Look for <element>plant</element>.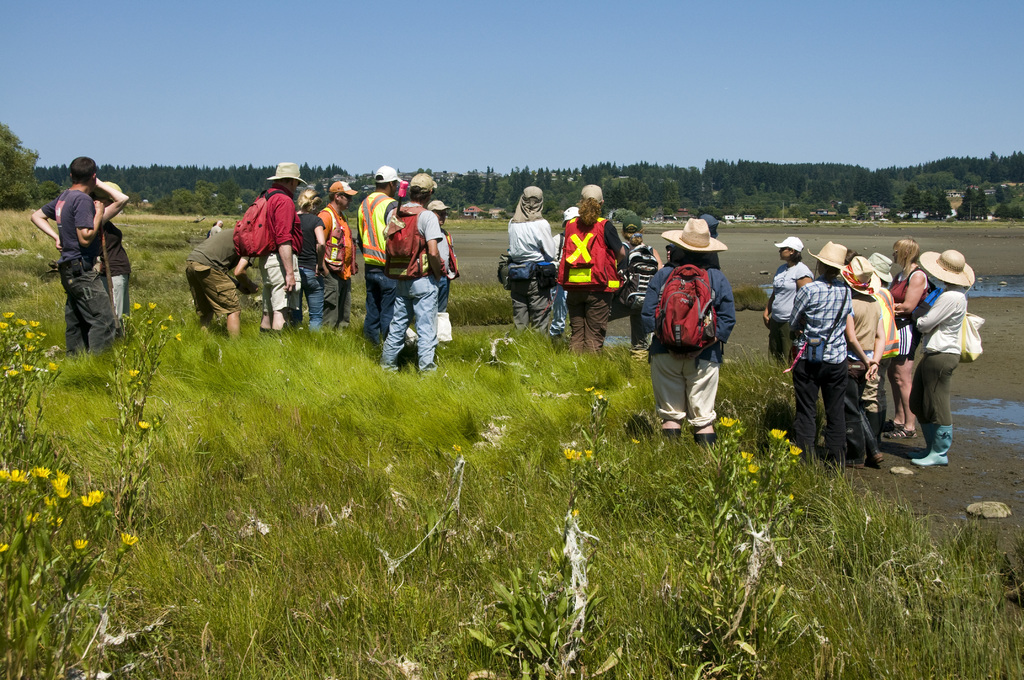
Found: BBox(1, 311, 69, 441).
